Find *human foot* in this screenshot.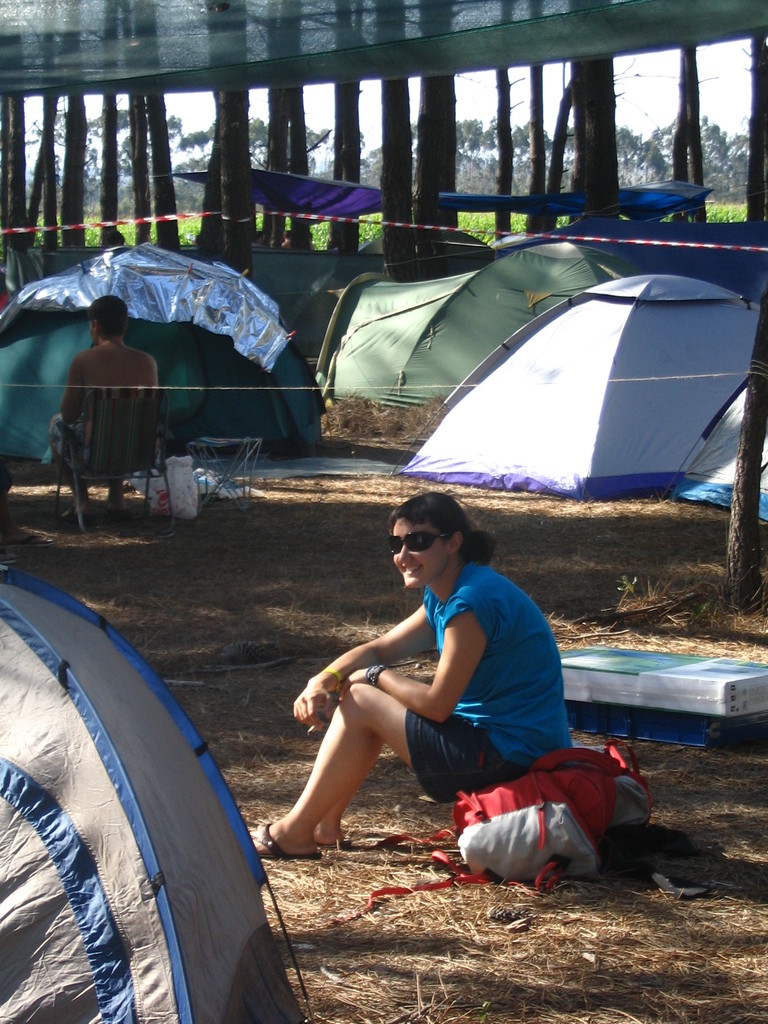
The bounding box for *human foot* is {"x1": 308, "y1": 802, "x2": 348, "y2": 847}.
